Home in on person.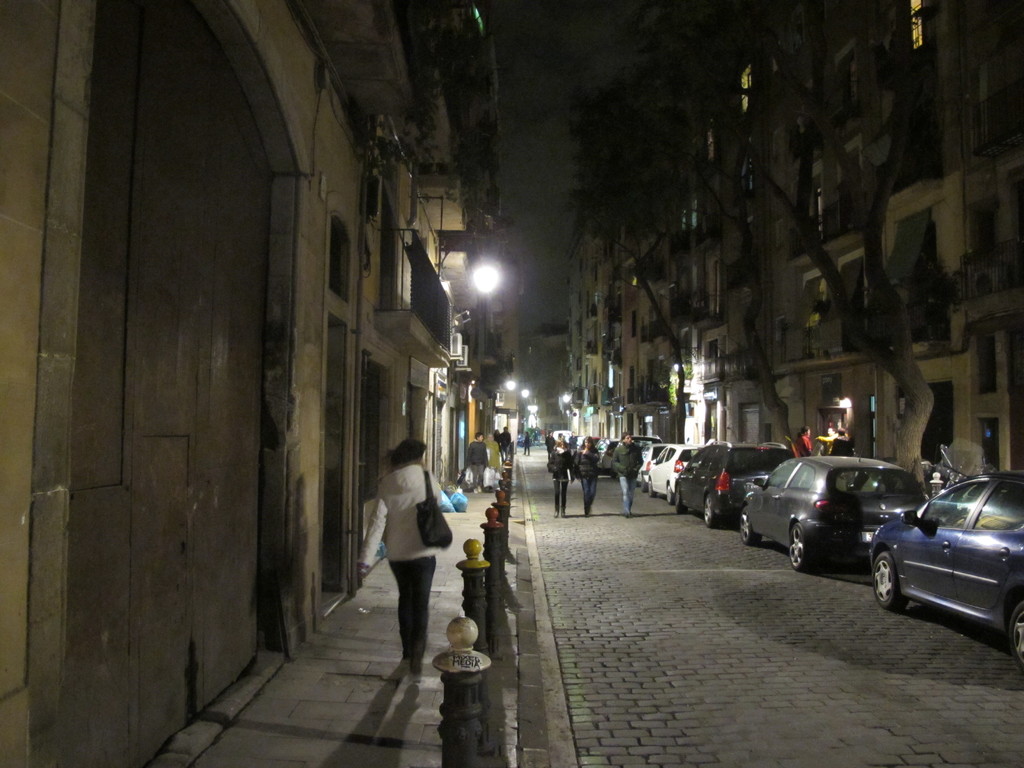
Homed in at select_region(547, 431, 578, 516).
